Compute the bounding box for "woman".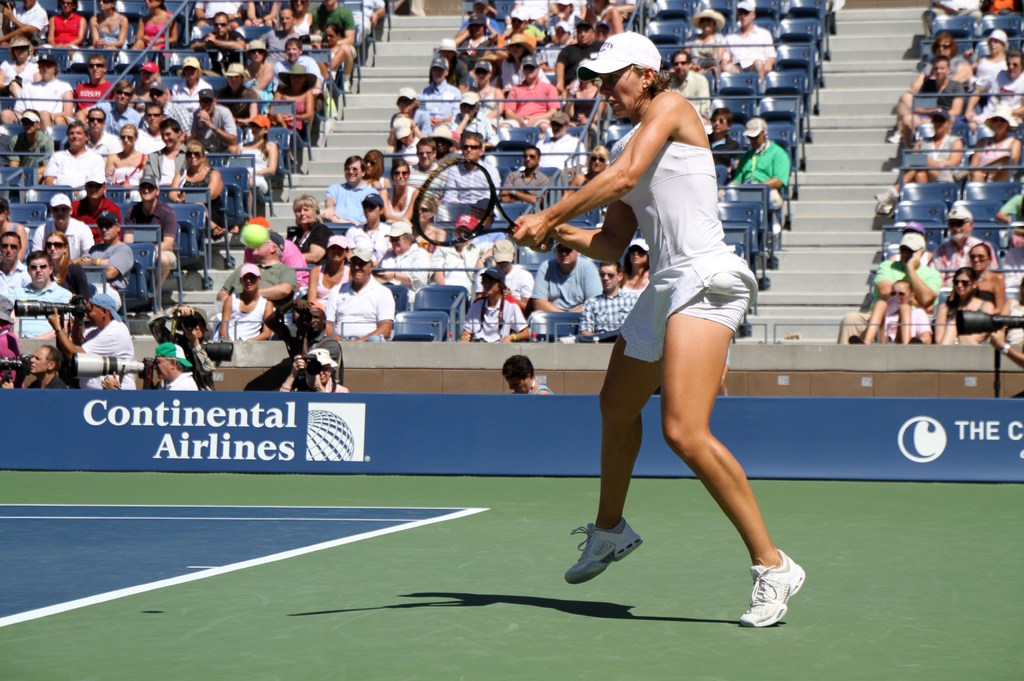
[left=963, top=241, right=1009, bottom=316].
